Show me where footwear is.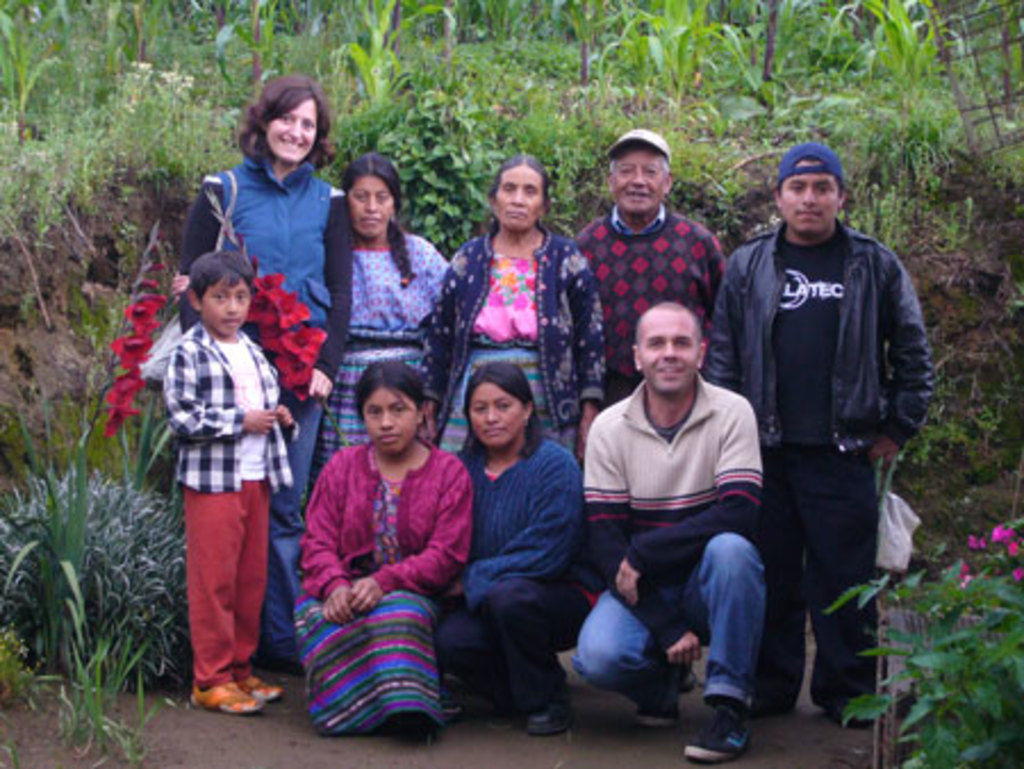
footwear is at 824:703:872:735.
